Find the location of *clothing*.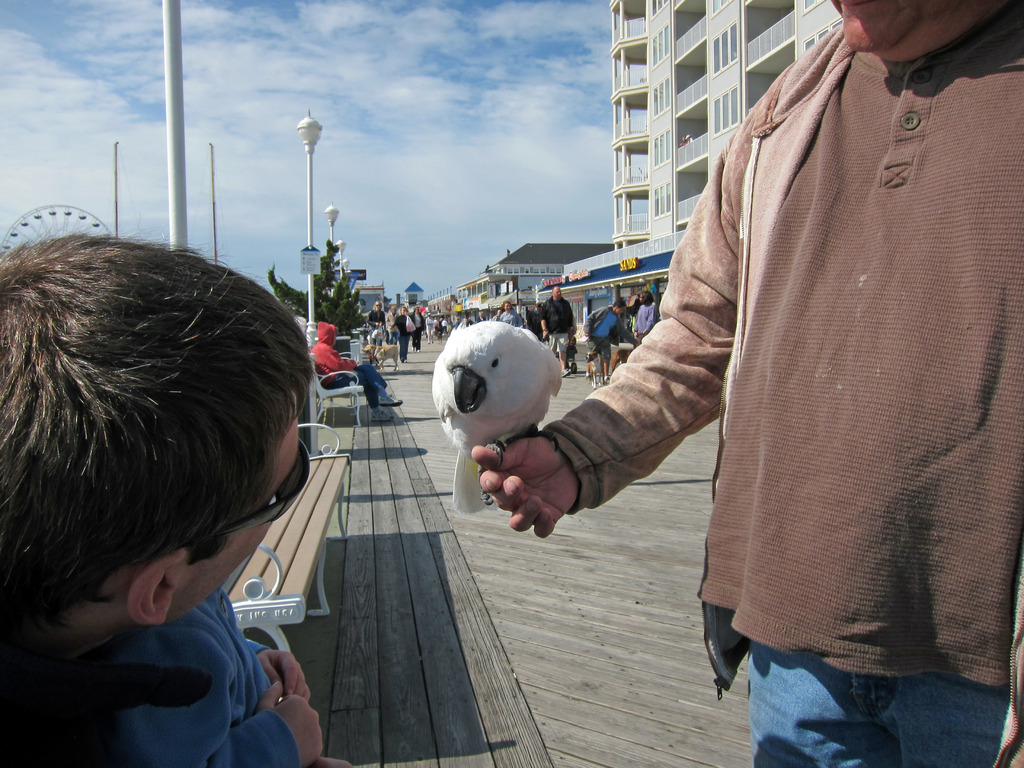
Location: (left=504, top=308, right=525, bottom=326).
